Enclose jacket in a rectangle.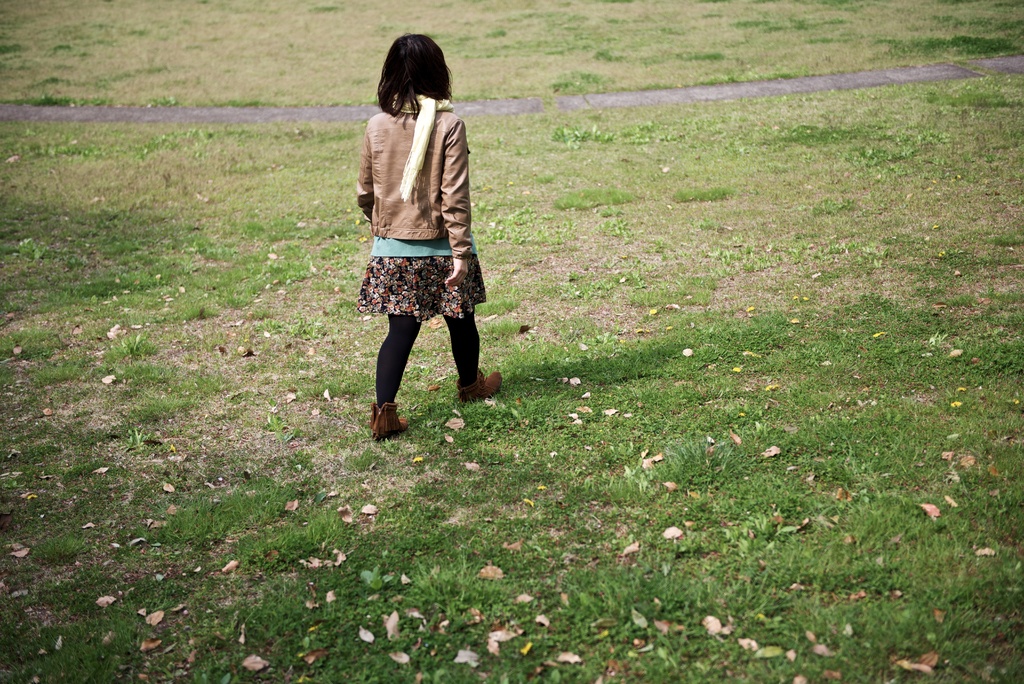
BBox(333, 114, 493, 266).
